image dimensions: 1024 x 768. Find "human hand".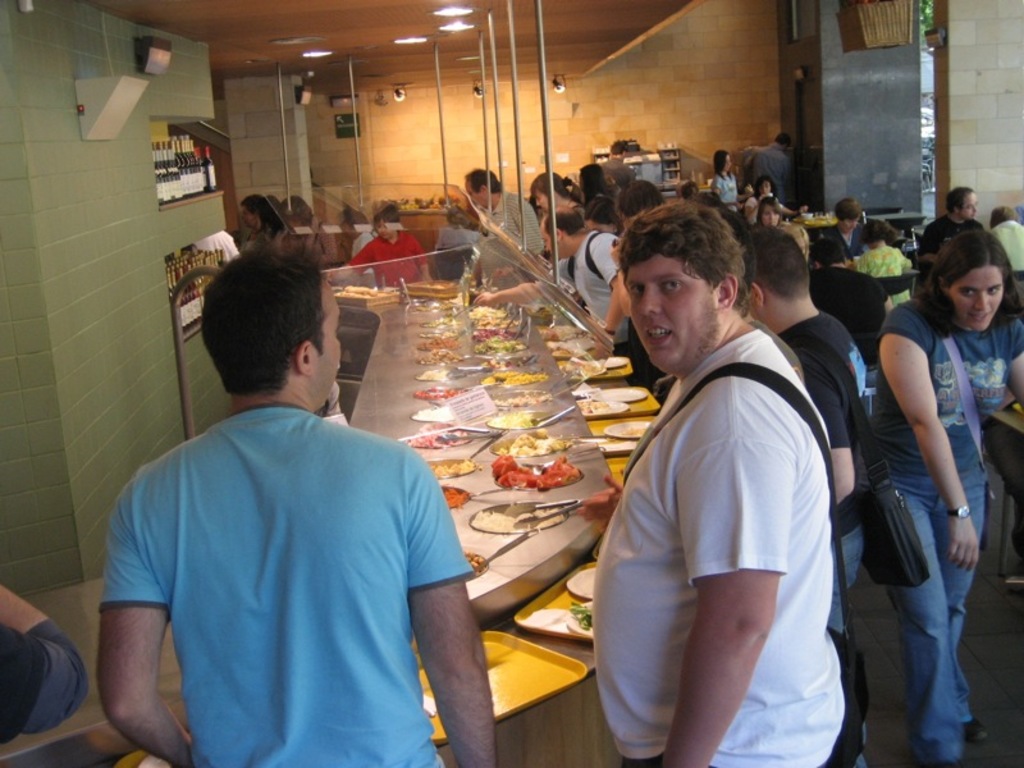
[x1=945, y1=515, x2=979, y2=573].
